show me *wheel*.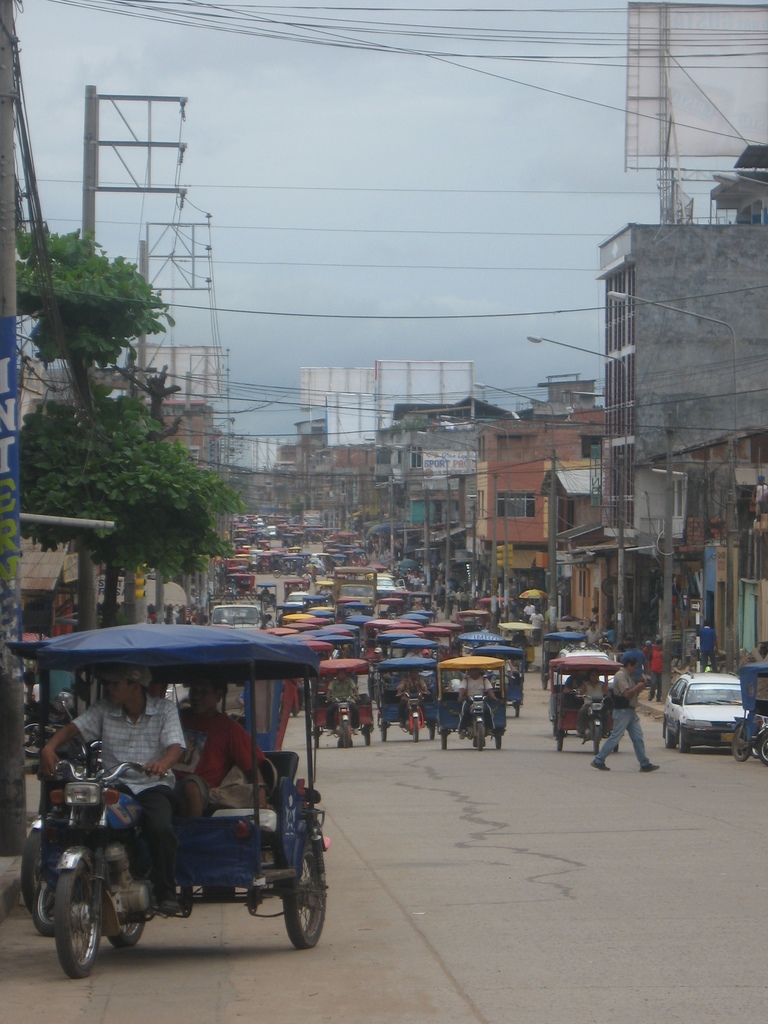
*wheel* is here: region(376, 719, 392, 742).
